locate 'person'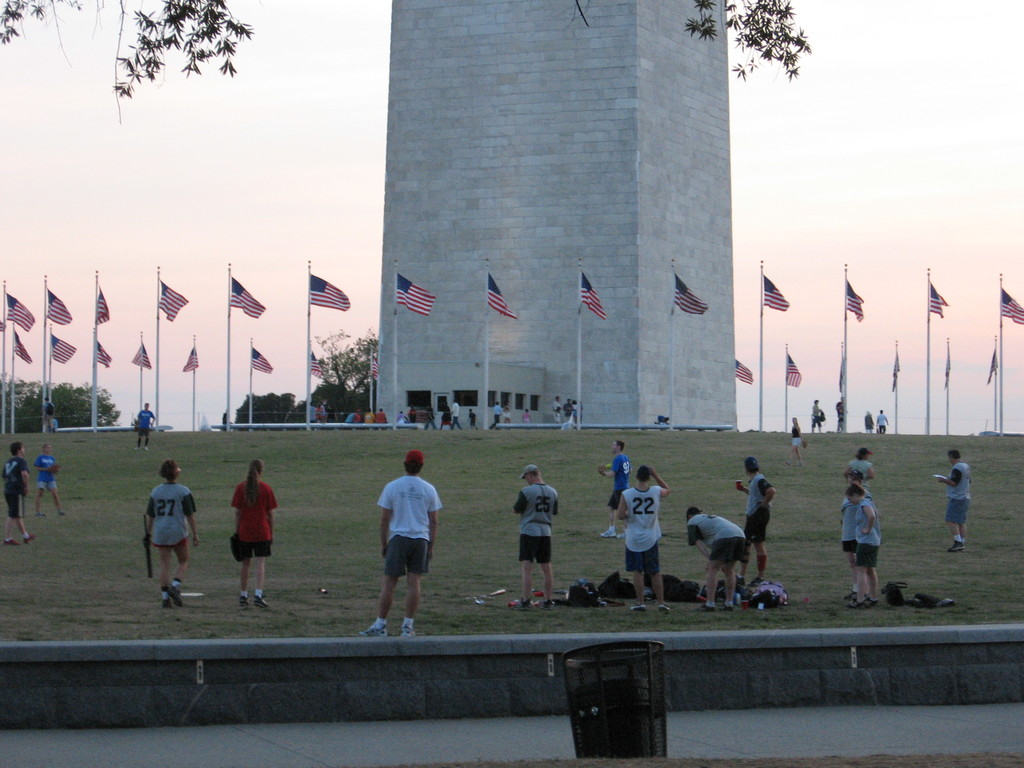
489, 397, 506, 426
